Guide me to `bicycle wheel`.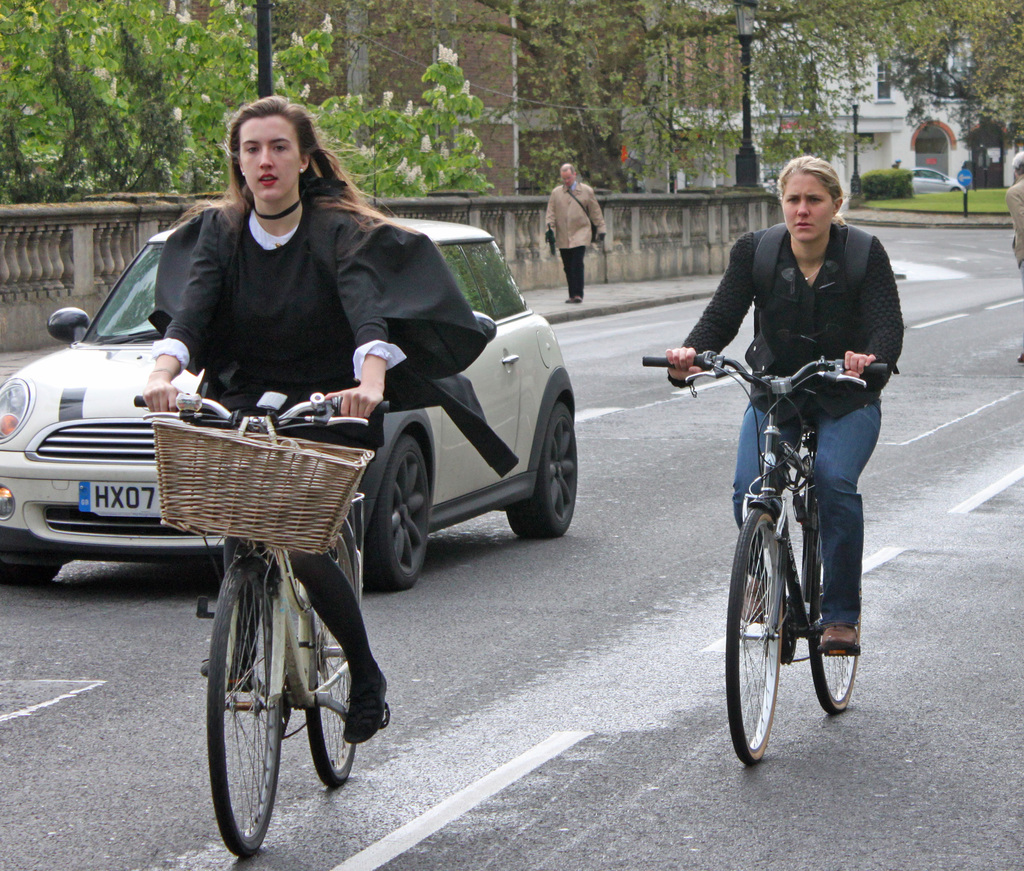
Guidance: [721,510,787,767].
